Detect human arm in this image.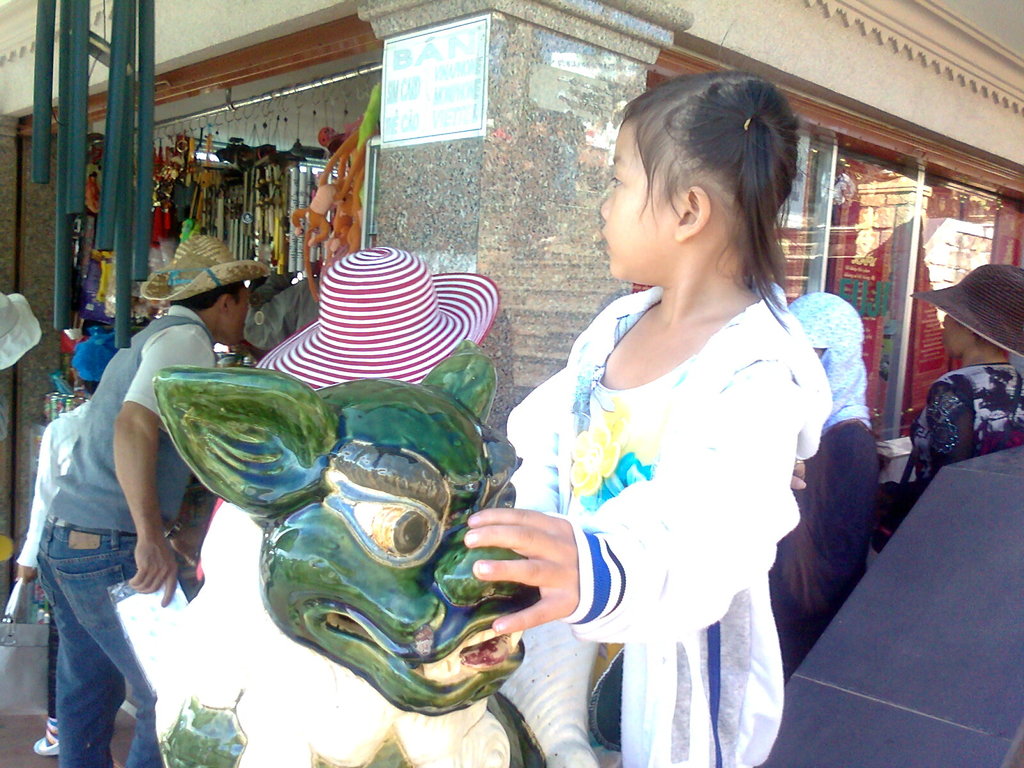
Detection: rect(461, 343, 803, 641).
